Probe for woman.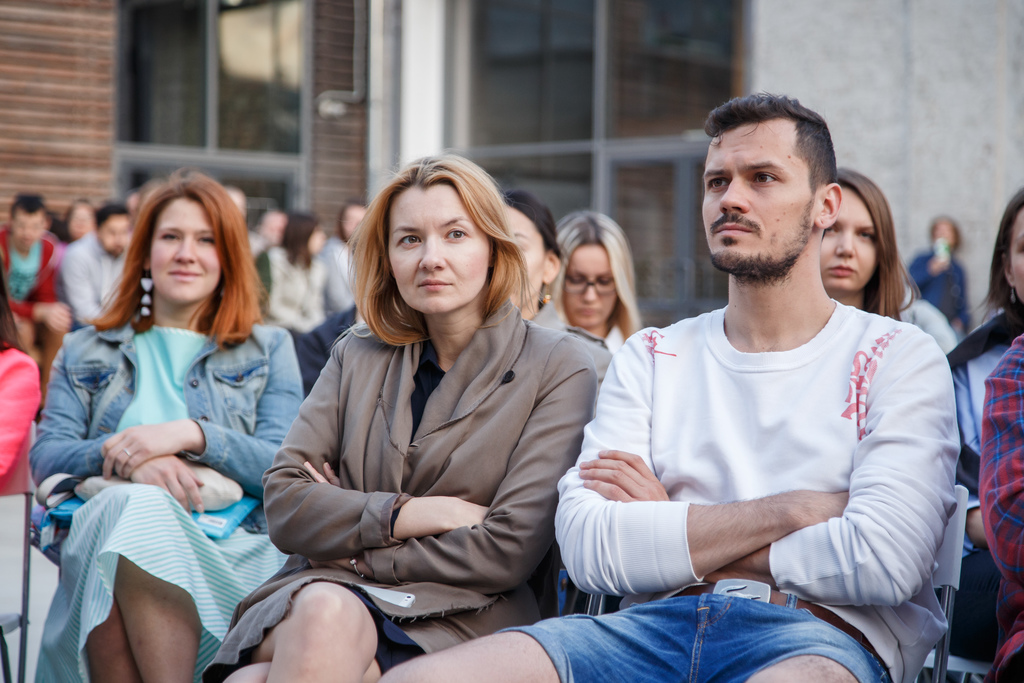
Probe result: BBox(540, 202, 635, 359).
